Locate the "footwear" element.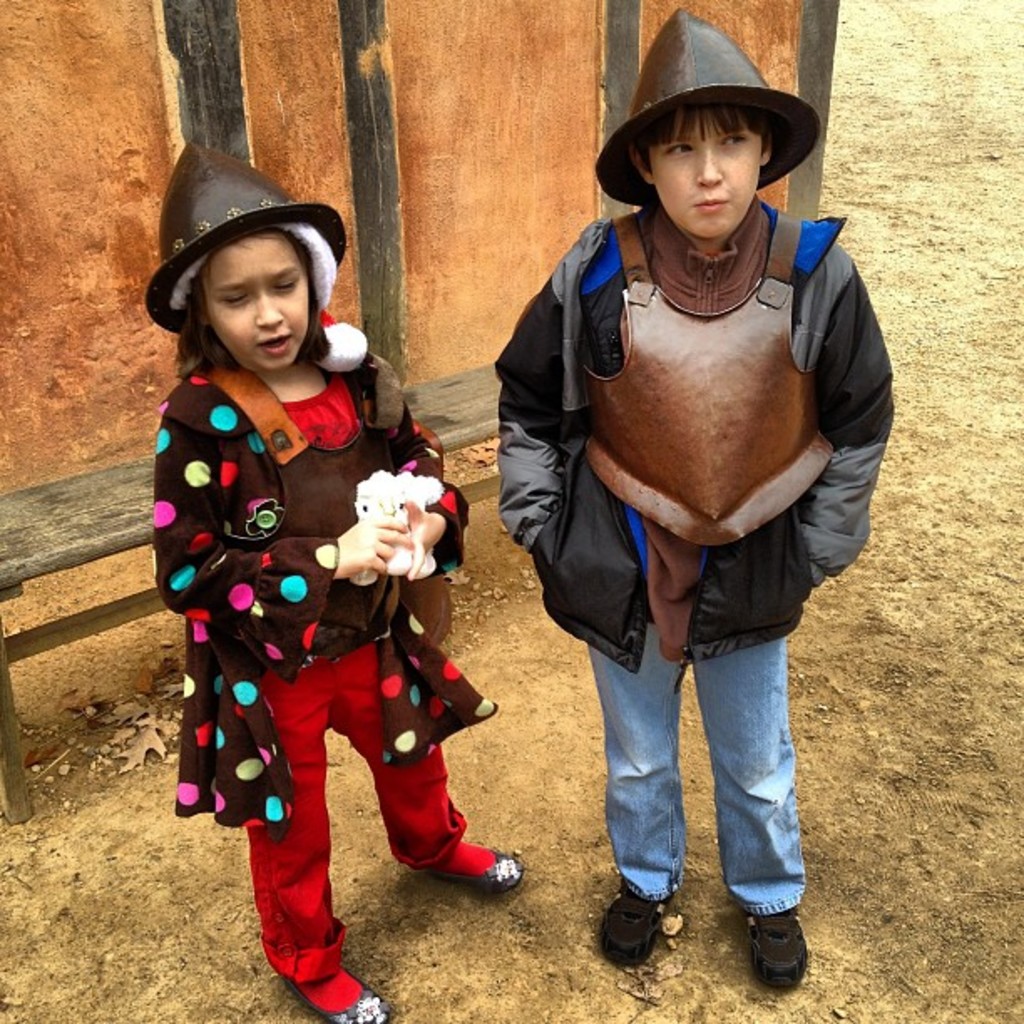
Element bbox: box(284, 975, 392, 1022).
